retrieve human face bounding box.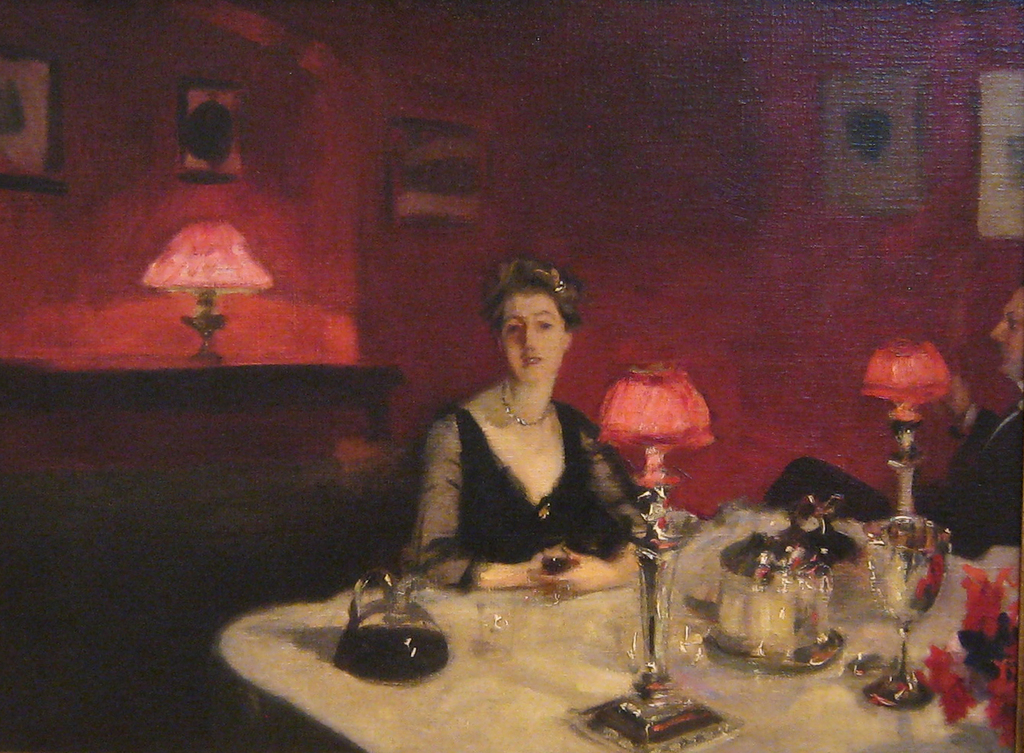
Bounding box: <region>505, 295, 562, 387</region>.
